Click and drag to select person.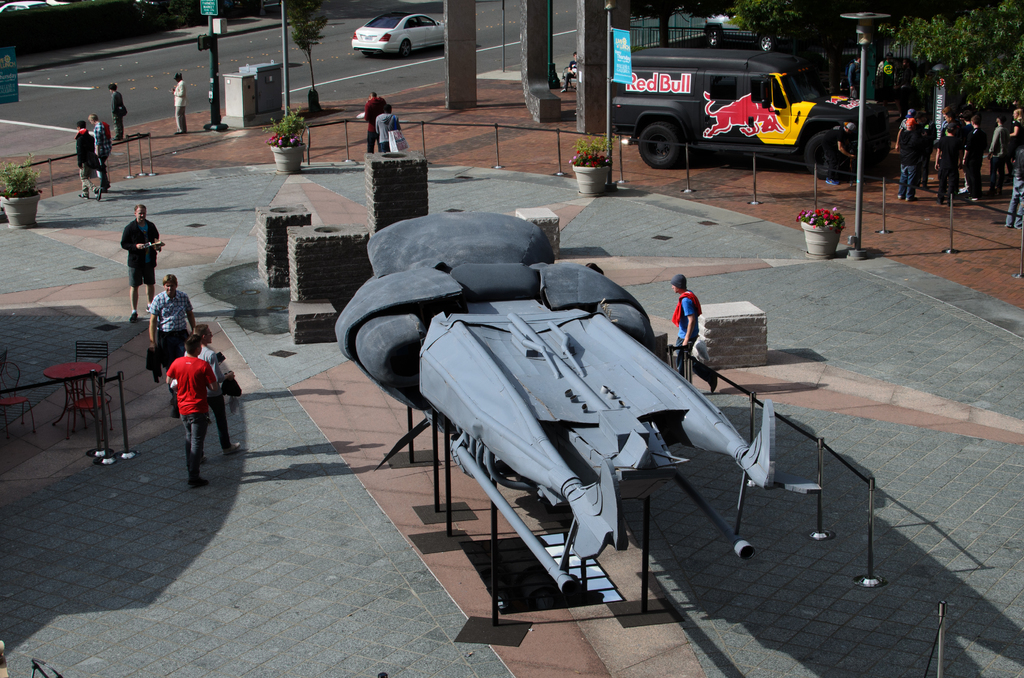
Selection: <box>355,90,386,154</box>.
